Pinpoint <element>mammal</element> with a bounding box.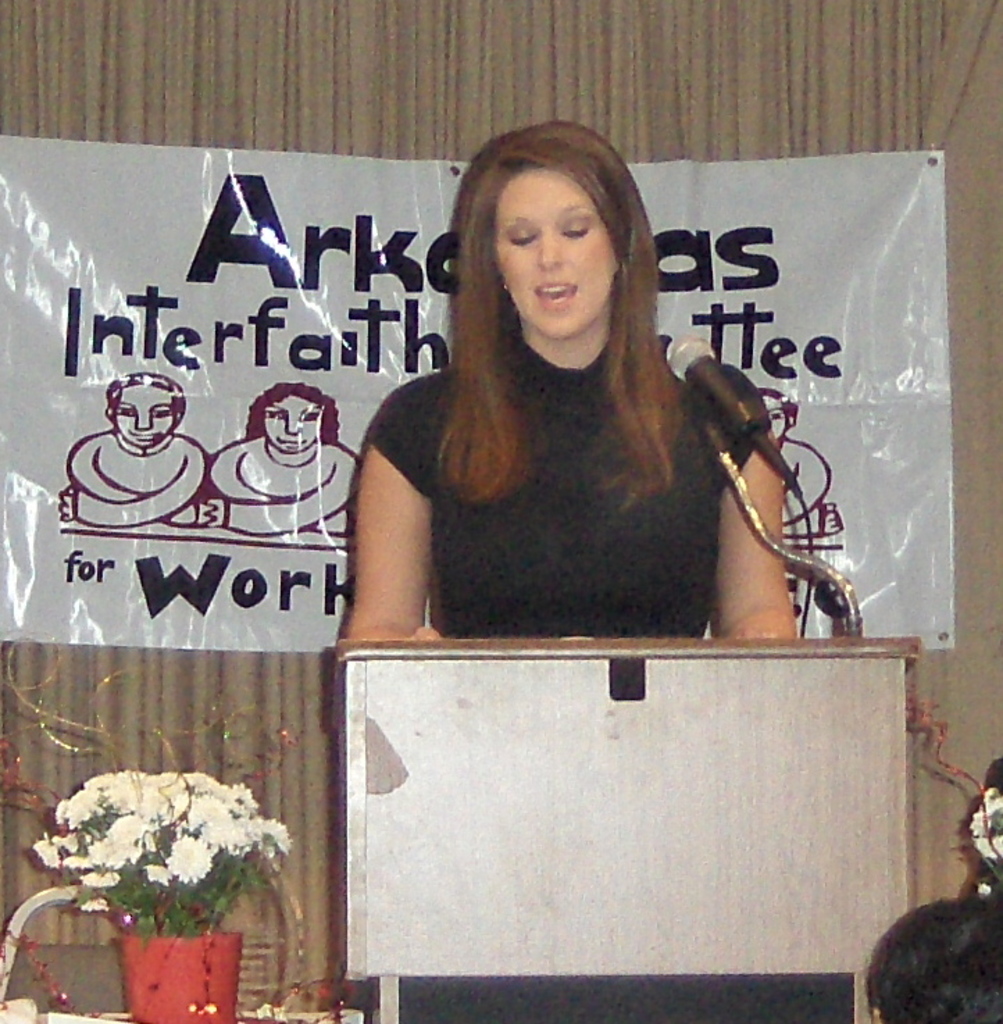
201/377/354/538.
